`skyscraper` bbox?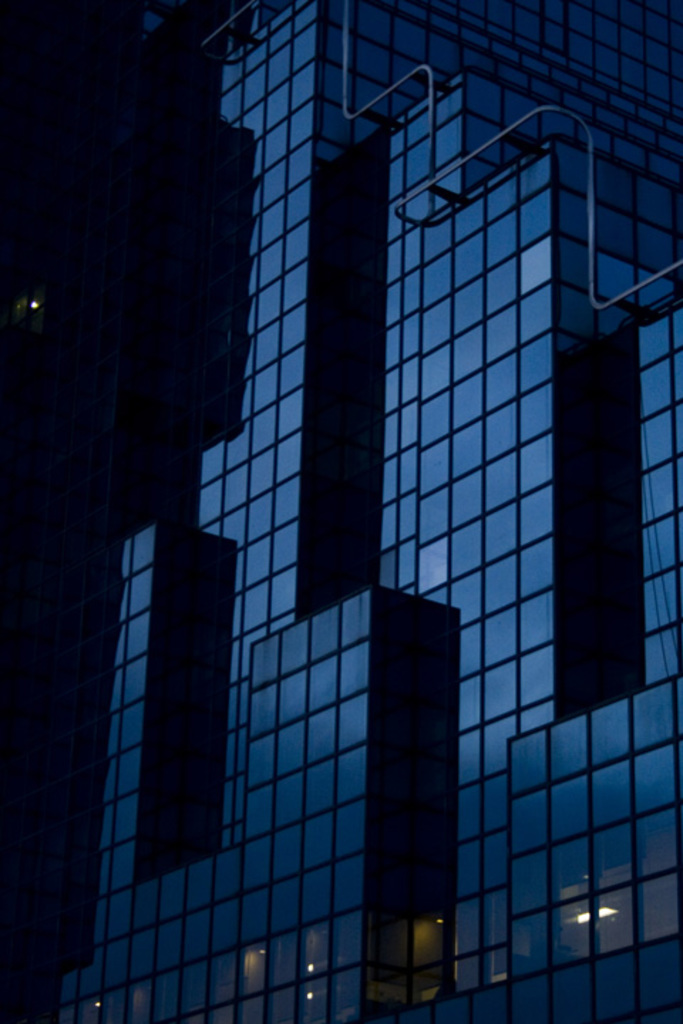
l=40, t=0, r=639, b=1023
